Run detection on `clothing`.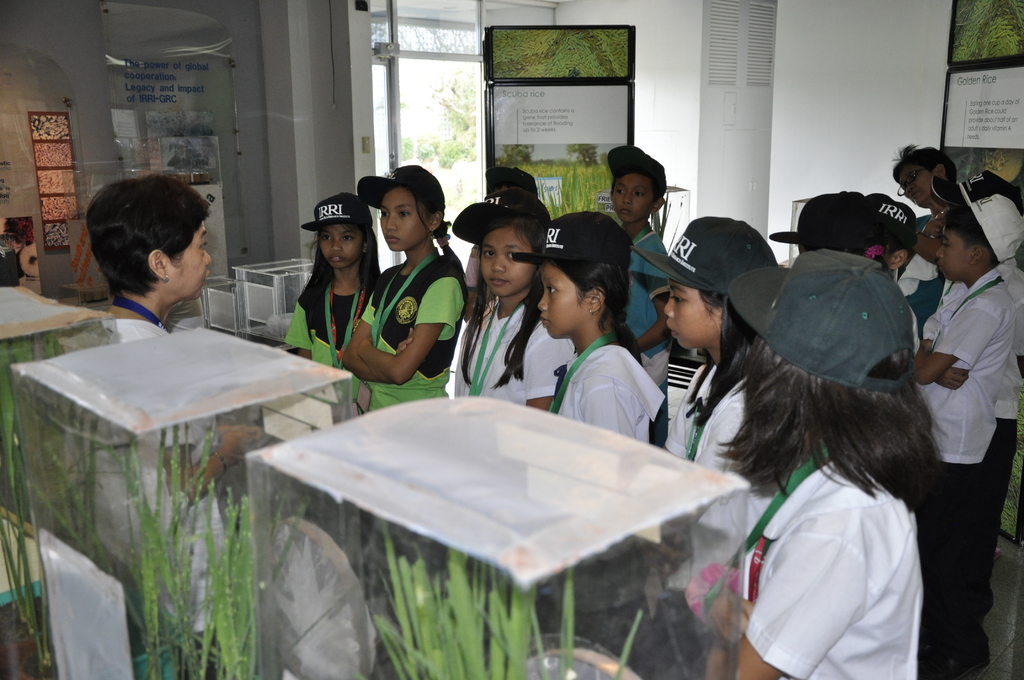
Result: 113, 316, 166, 343.
